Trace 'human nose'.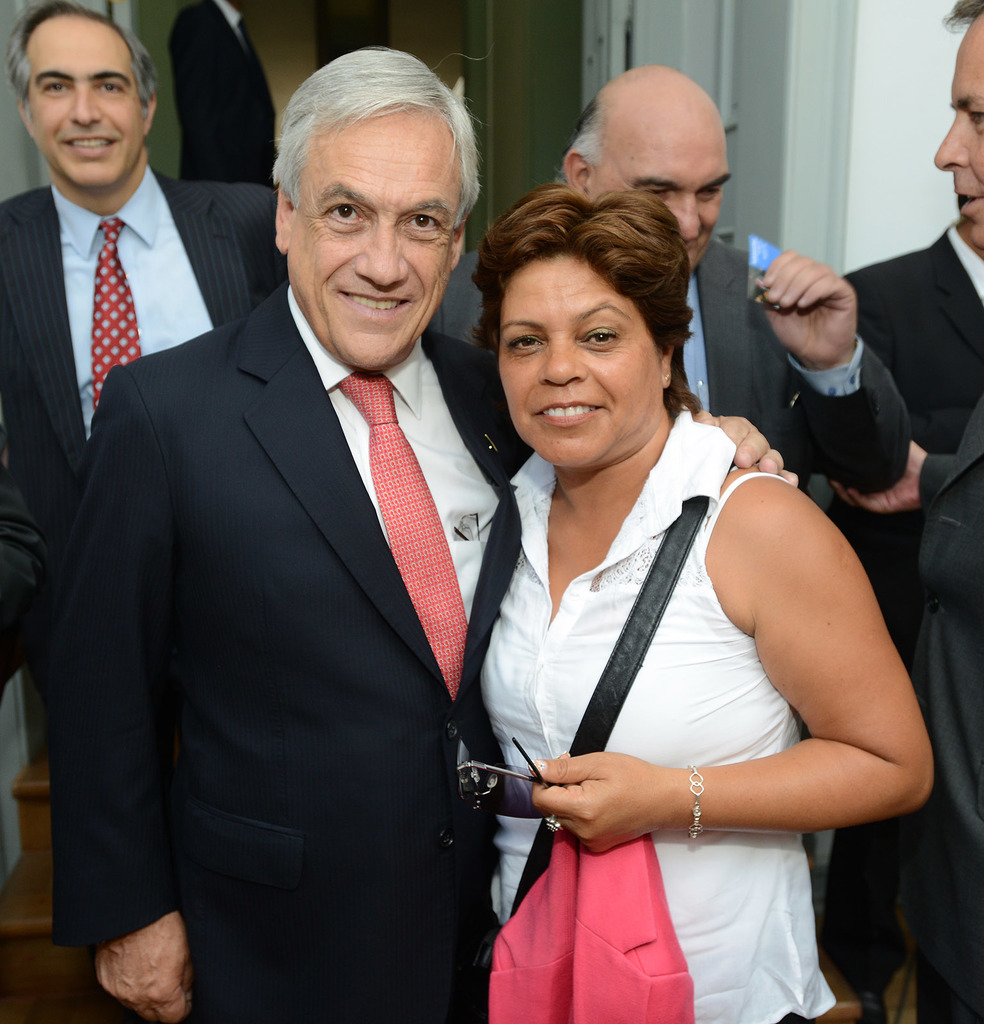
Traced to (left=70, top=86, right=99, bottom=124).
